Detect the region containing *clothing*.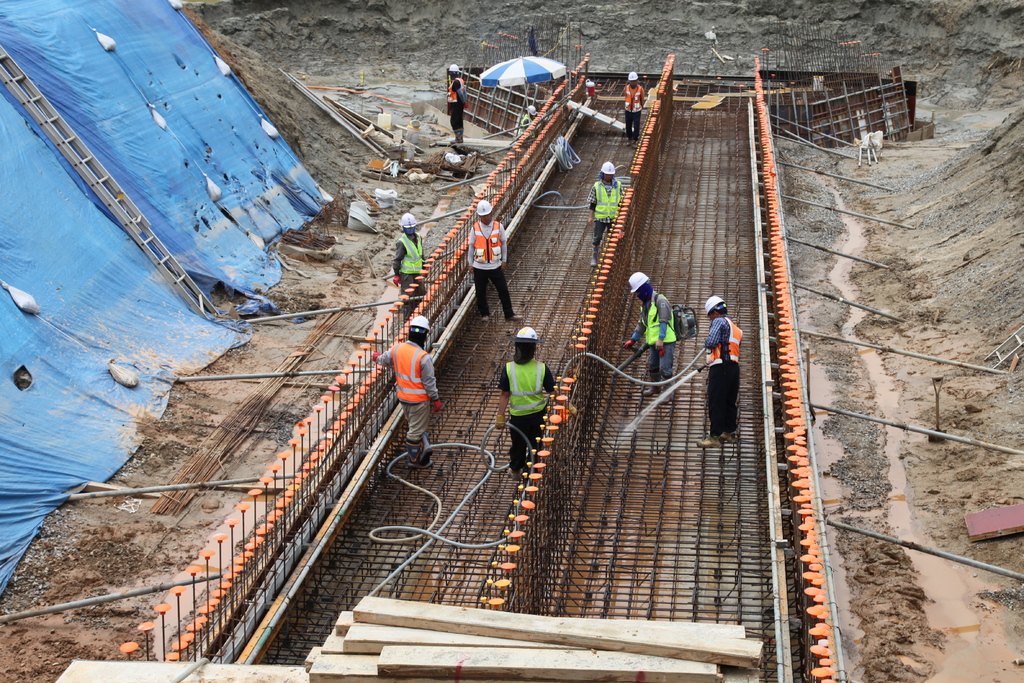
locate(627, 291, 675, 387).
